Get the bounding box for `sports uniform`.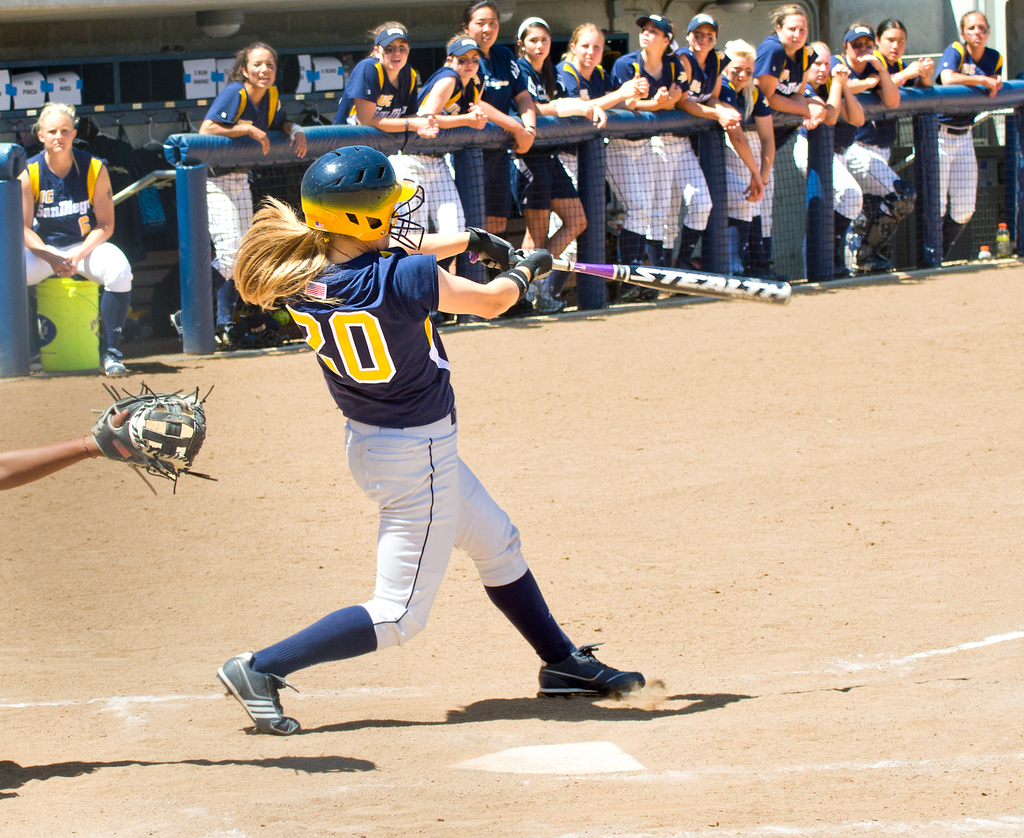
(x1=544, y1=45, x2=605, y2=114).
